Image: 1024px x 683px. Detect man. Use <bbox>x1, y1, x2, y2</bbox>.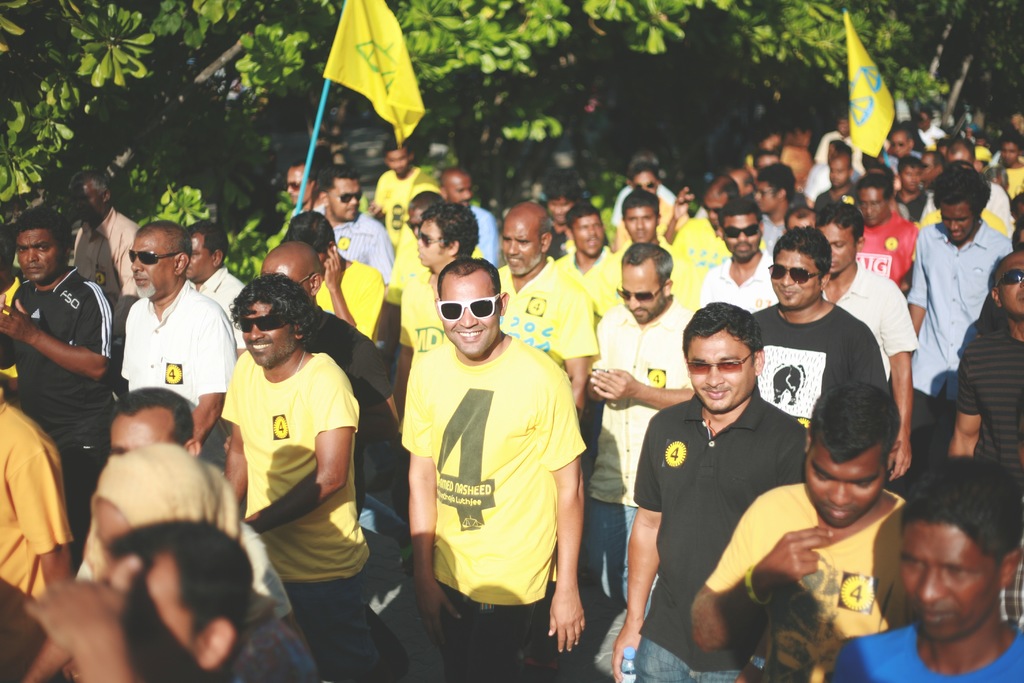
<bbox>222, 273, 372, 682</bbox>.
